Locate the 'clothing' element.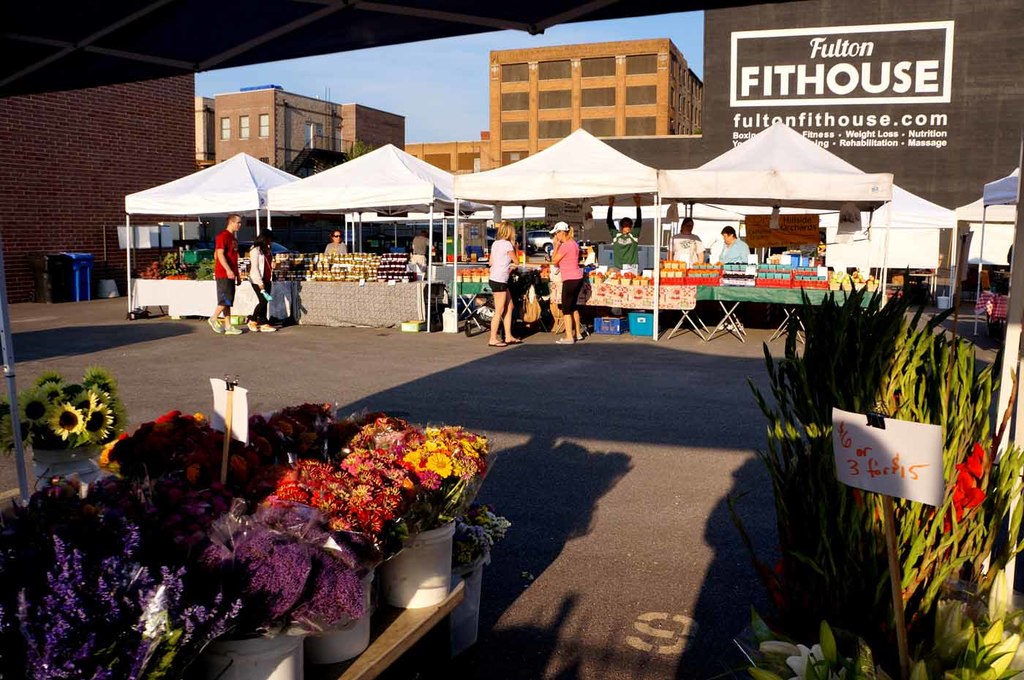
Element bbox: 669:233:707:267.
